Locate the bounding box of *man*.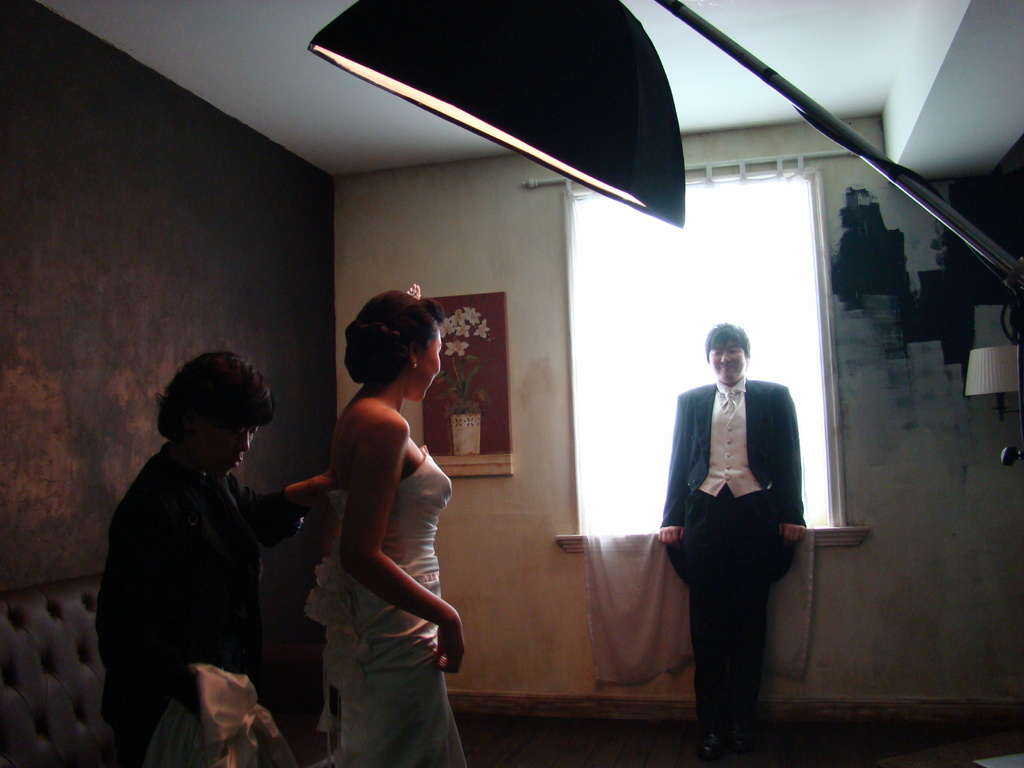
Bounding box: (left=649, top=311, right=807, bottom=742).
